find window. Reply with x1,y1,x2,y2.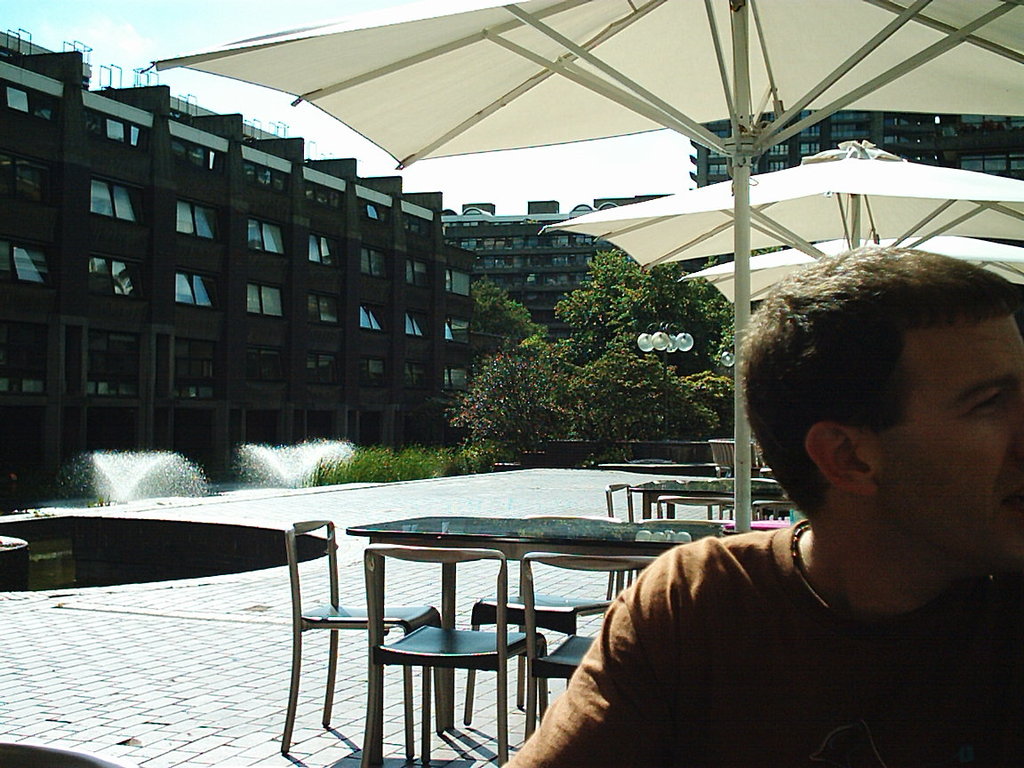
0,244,61,300.
